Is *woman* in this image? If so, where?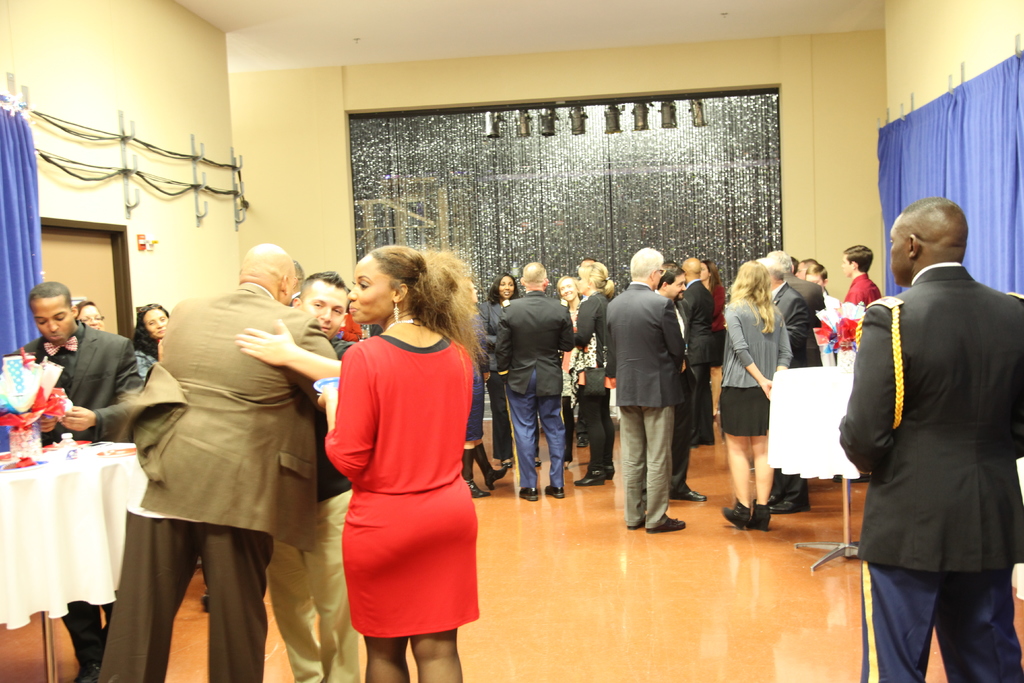
Yes, at bbox=[720, 259, 795, 531].
